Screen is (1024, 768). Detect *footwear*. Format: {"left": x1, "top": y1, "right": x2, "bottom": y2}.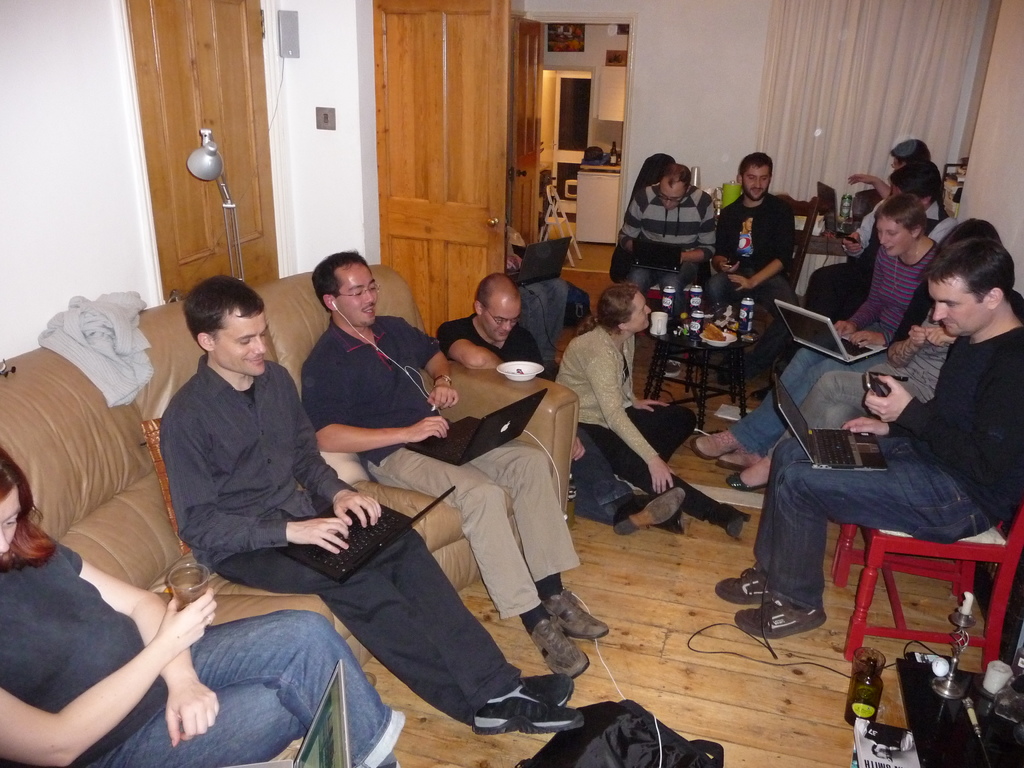
{"left": 484, "top": 650, "right": 567, "bottom": 748}.
